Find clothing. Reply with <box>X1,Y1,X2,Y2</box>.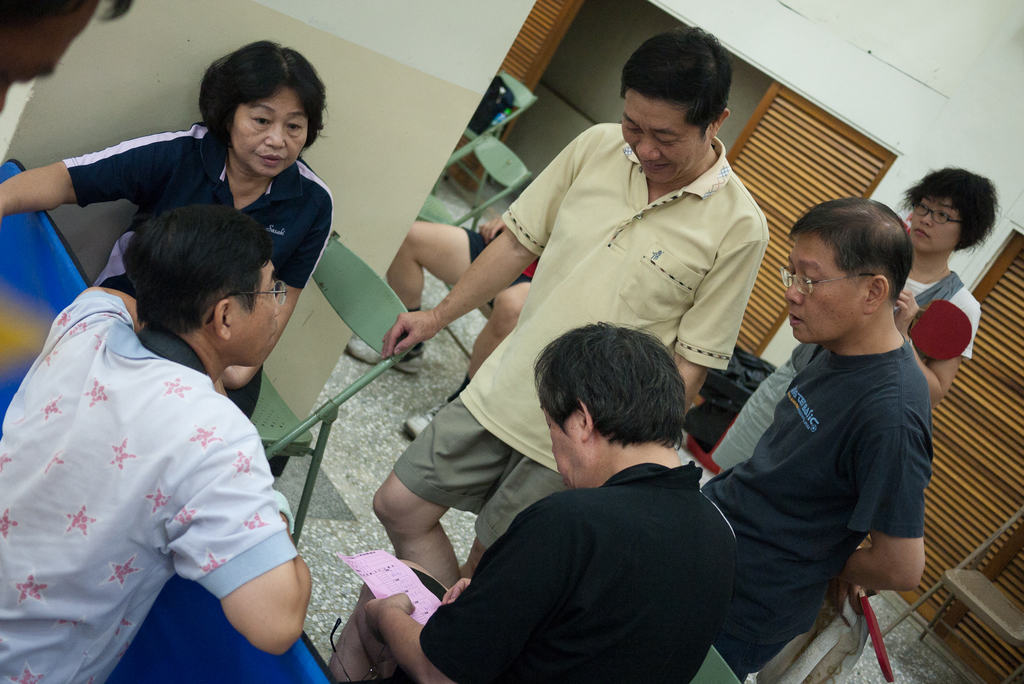
<box>386,121,767,554</box>.
